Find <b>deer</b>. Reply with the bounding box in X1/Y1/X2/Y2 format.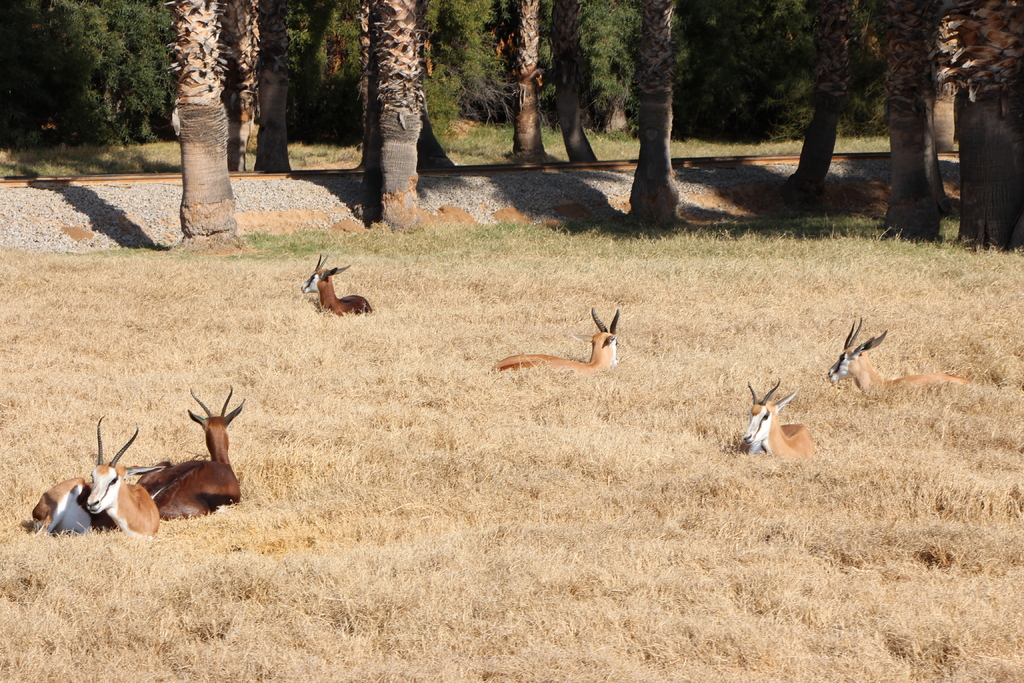
127/388/246/519.
